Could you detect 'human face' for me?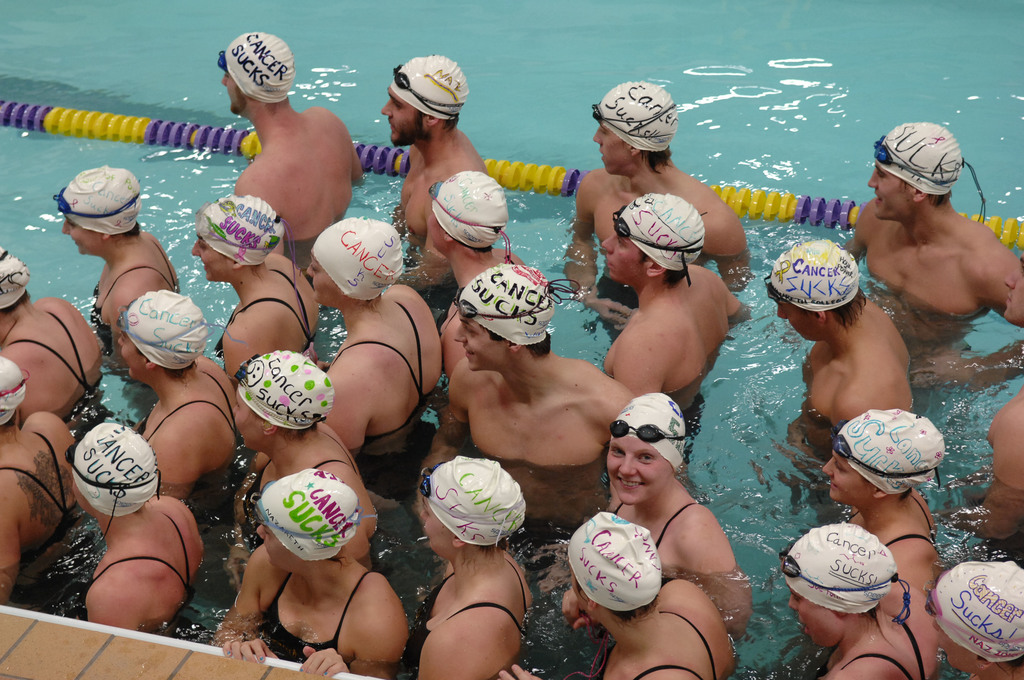
Detection result: rect(779, 298, 824, 342).
